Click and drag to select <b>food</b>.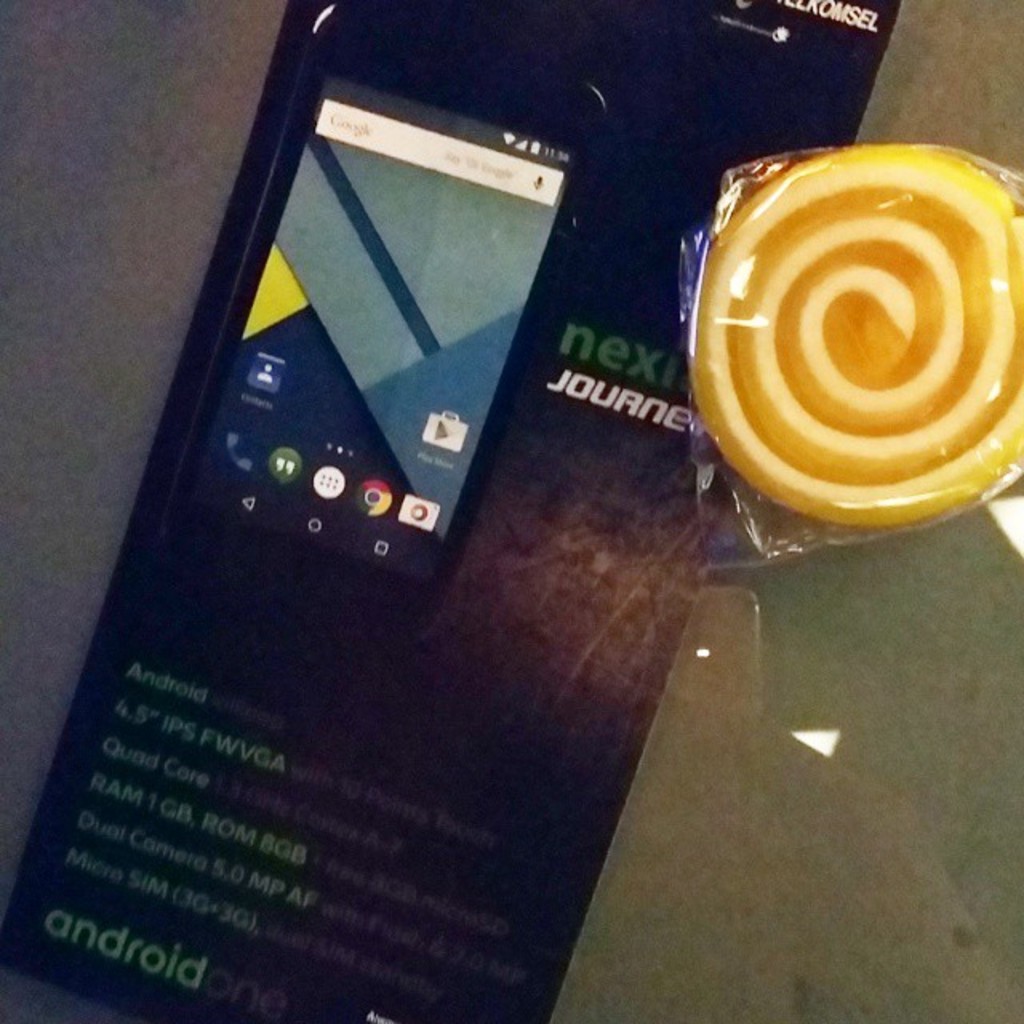
Selection: detection(682, 134, 1011, 488).
